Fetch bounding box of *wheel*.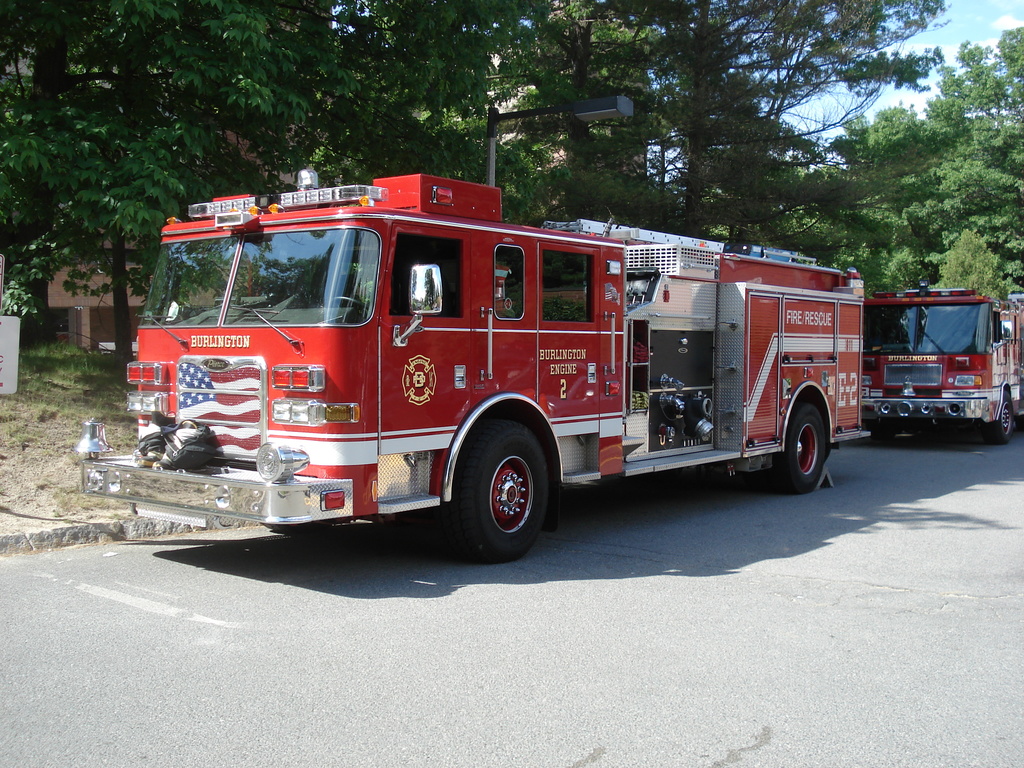
Bbox: [463, 414, 551, 559].
